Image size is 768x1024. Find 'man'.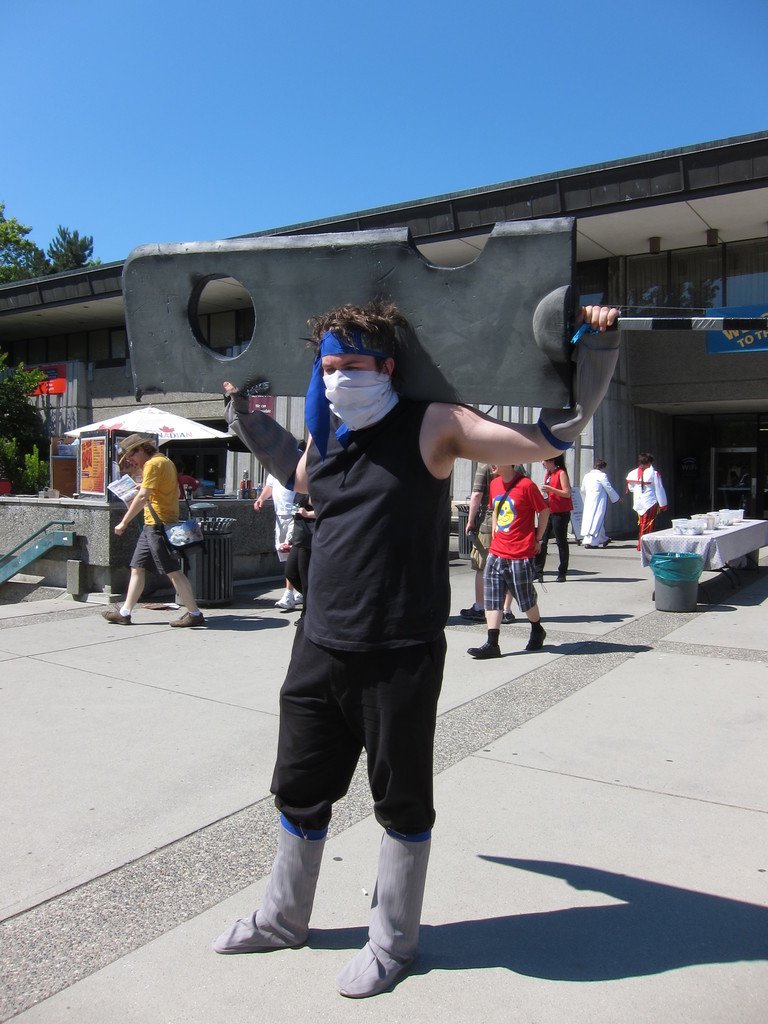
rect(611, 445, 672, 554).
